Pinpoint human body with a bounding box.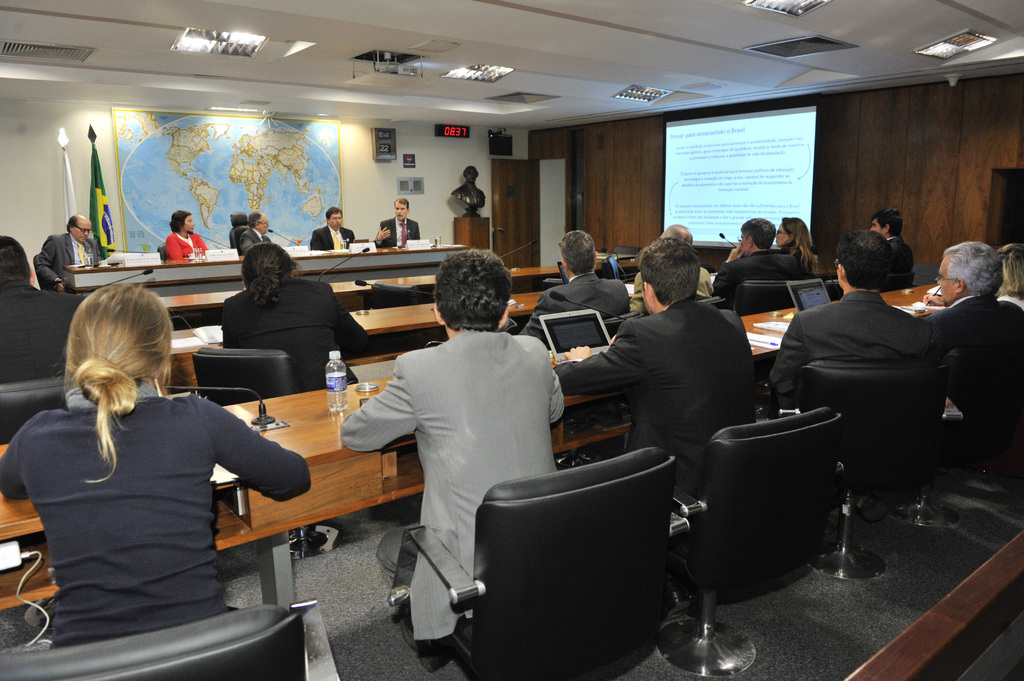
0/286/312/637.
